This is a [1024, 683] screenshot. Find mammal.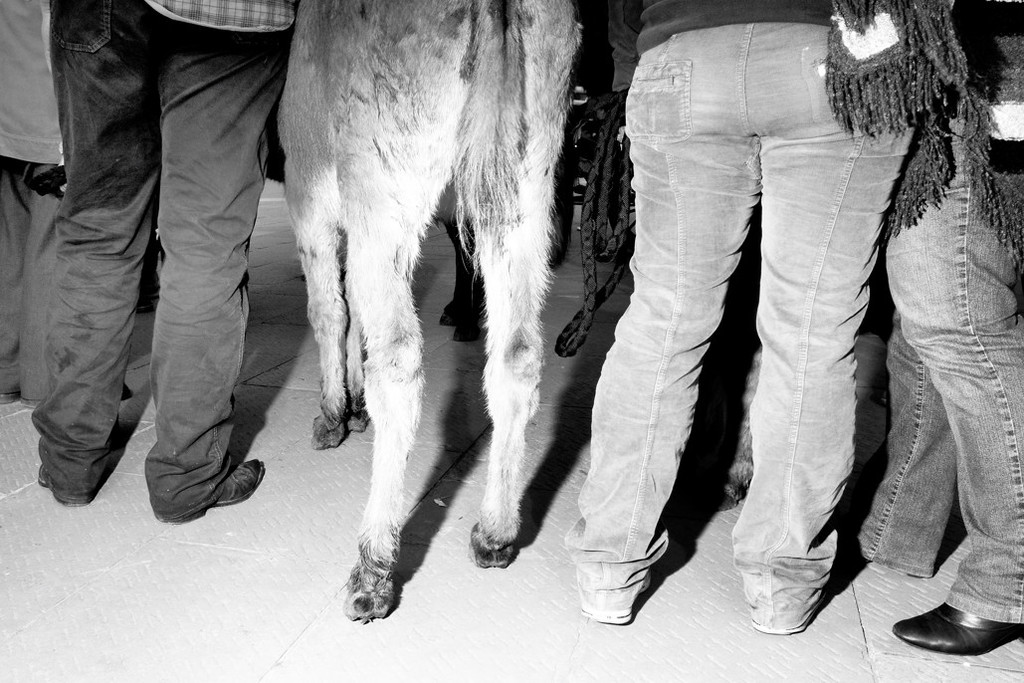
Bounding box: region(281, 0, 582, 597).
